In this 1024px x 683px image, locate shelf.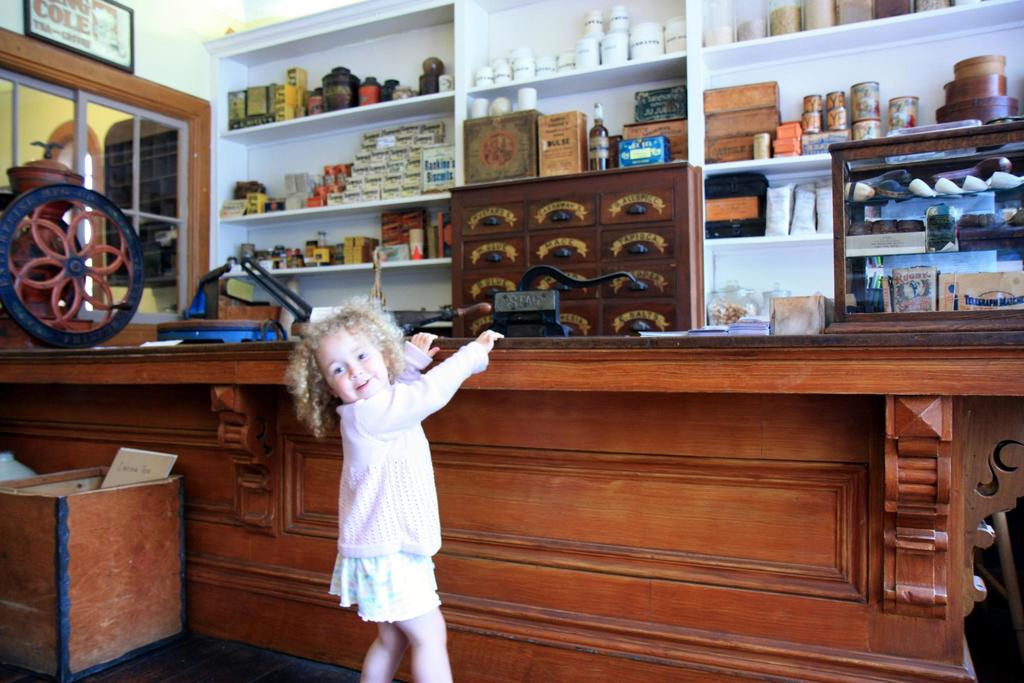
Bounding box: x1=689, y1=0, x2=1023, y2=340.
